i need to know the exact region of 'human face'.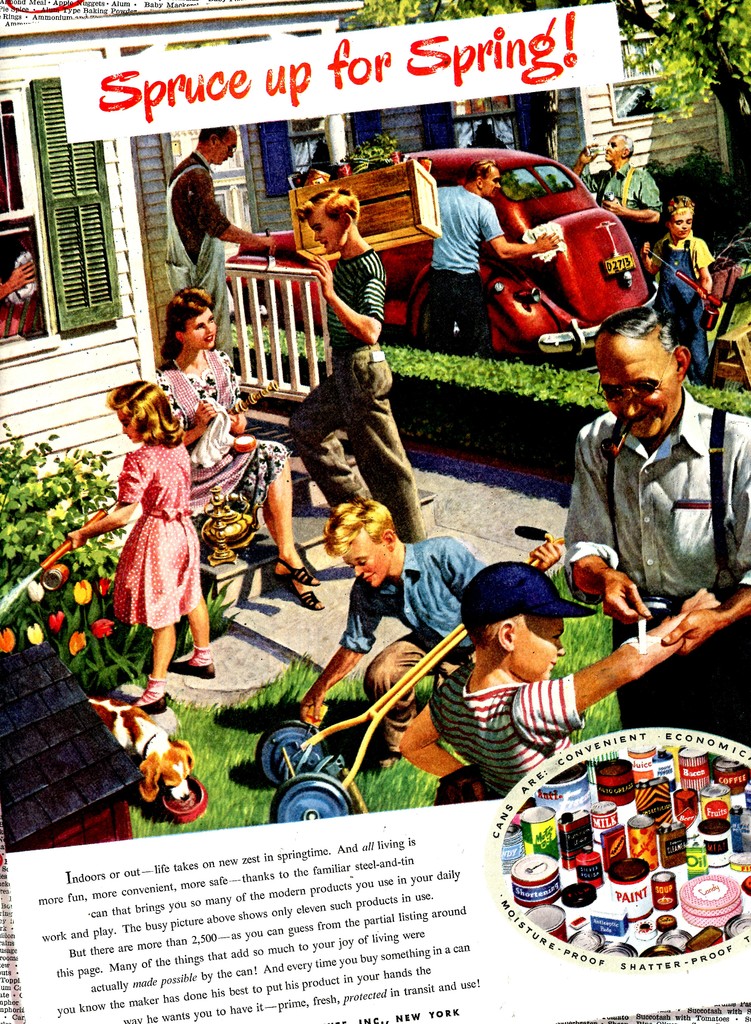
Region: bbox=[511, 606, 563, 687].
